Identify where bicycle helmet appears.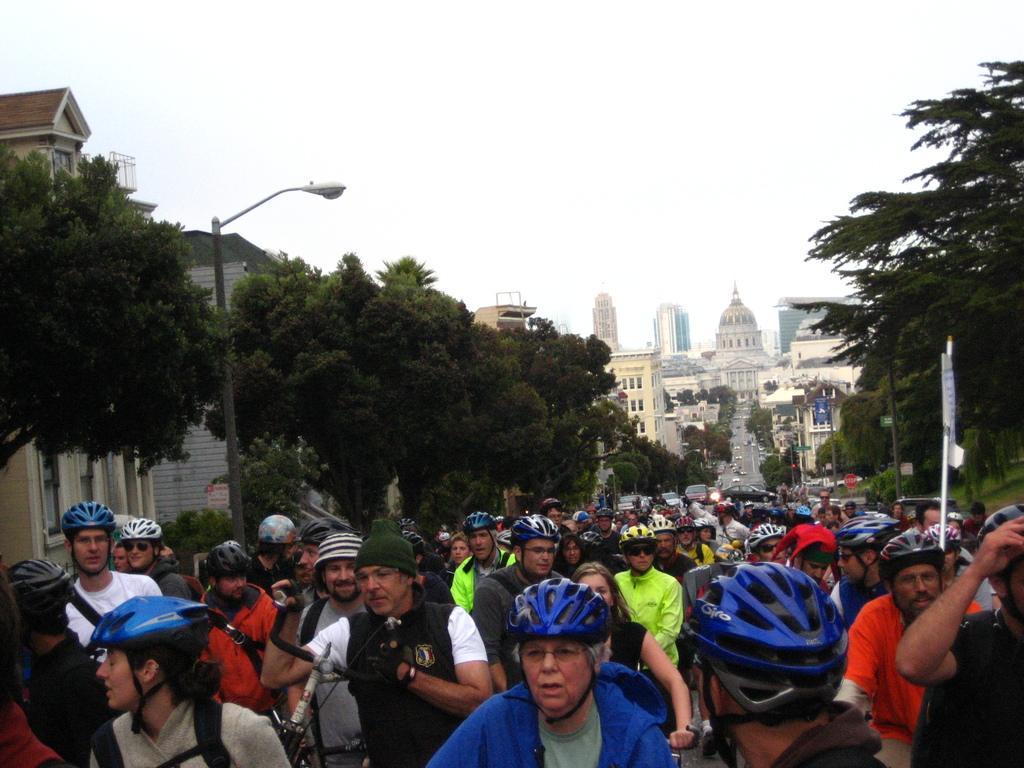
Appears at {"x1": 507, "y1": 574, "x2": 611, "y2": 726}.
